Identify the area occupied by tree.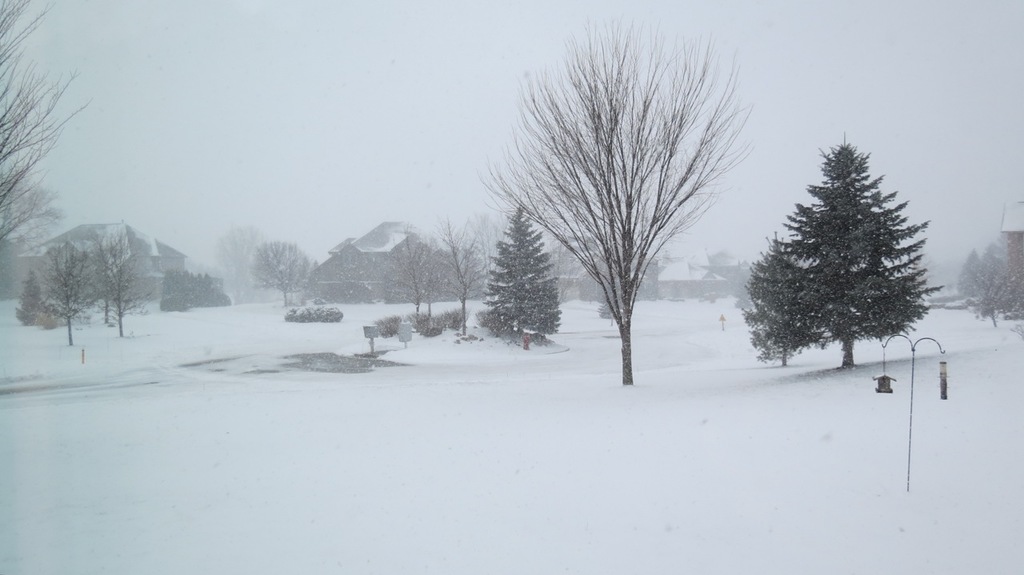
Area: (470,13,757,386).
